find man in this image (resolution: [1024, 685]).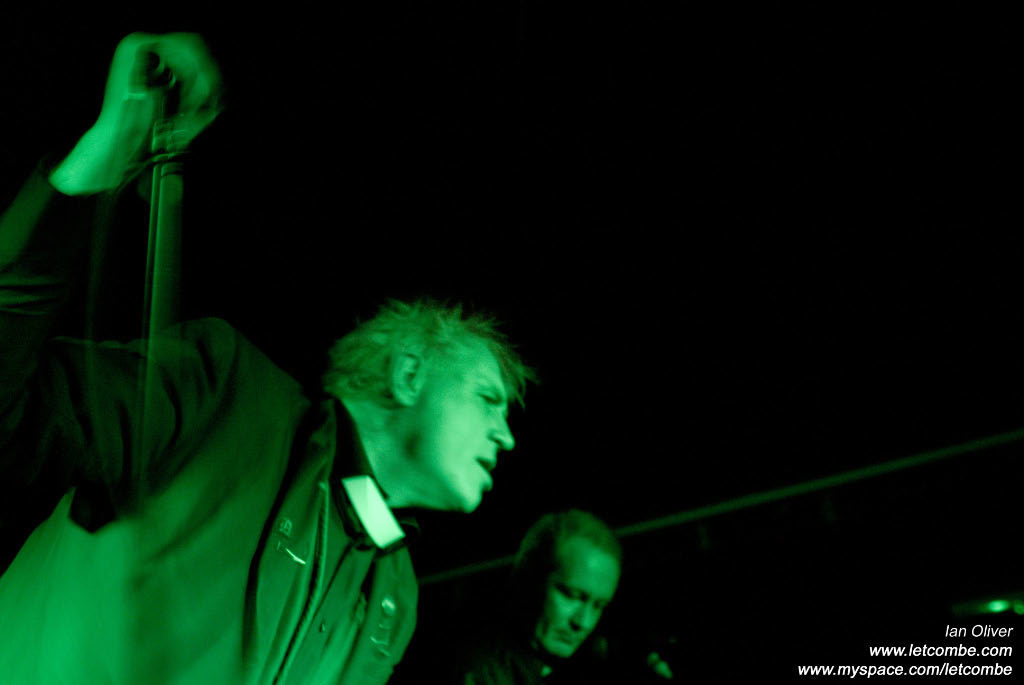
pyautogui.locateOnScreen(456, 503, 667, 684).
